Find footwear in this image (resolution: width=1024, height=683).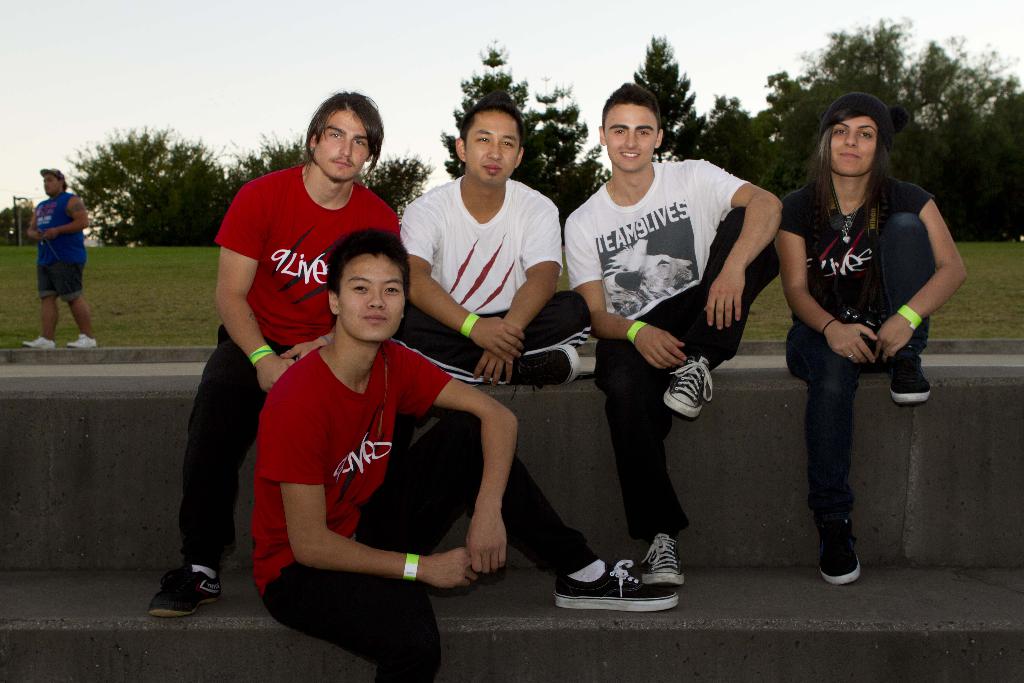
(66,334,99,352).
